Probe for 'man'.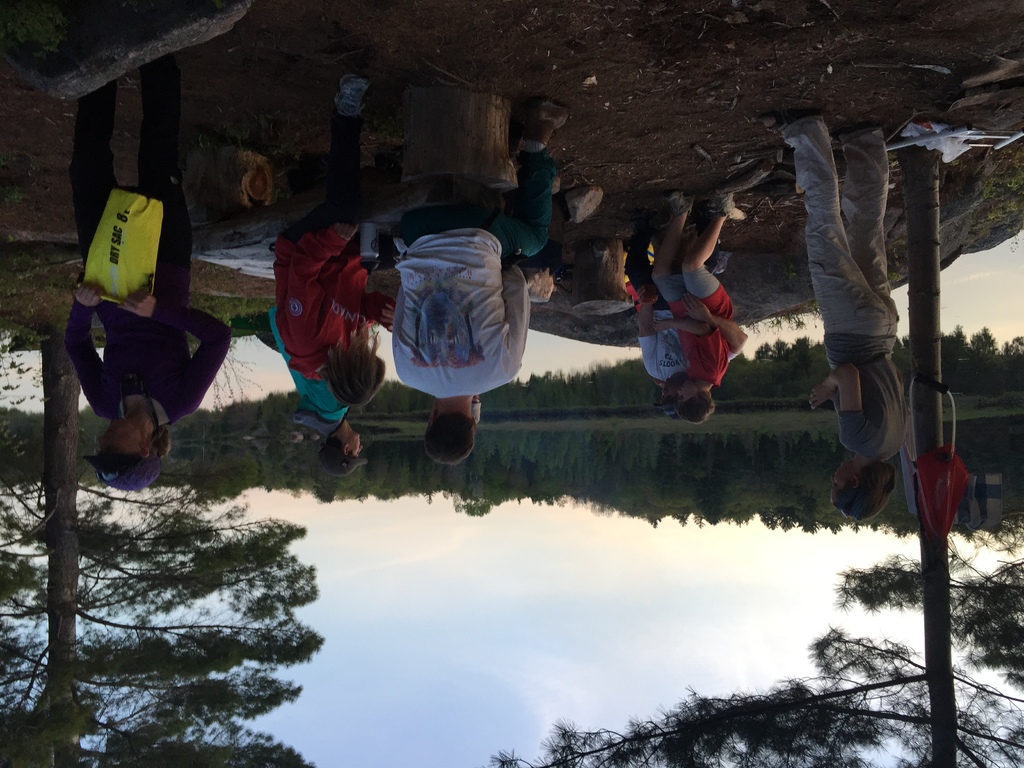
Probe result: pyautogui.locateOnScreen(642, 221, 754, 420).
